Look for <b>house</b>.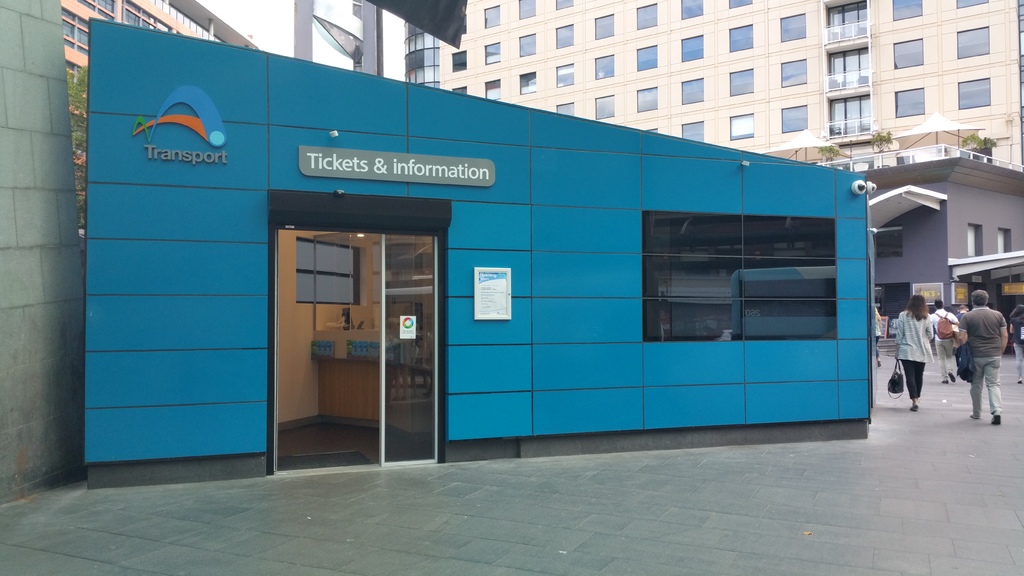
Found: (left=85, top=16, right=868, bottom=486).
